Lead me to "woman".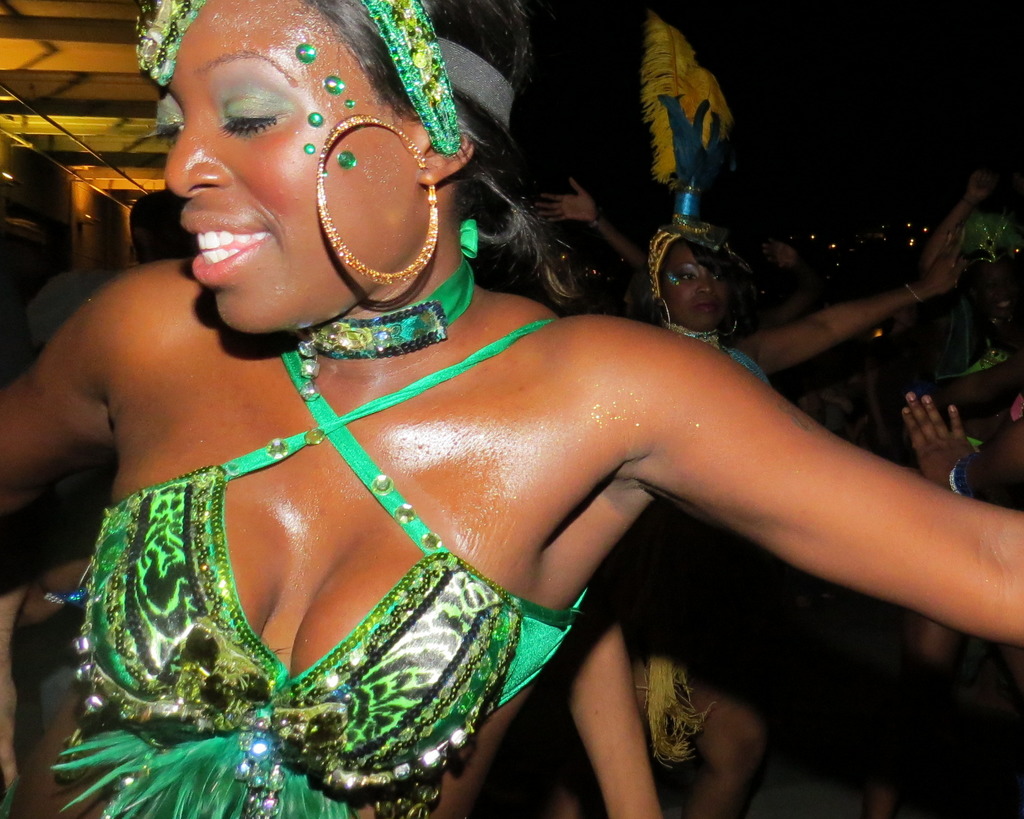
Lead to detection(0, 0, 1023, 818).
